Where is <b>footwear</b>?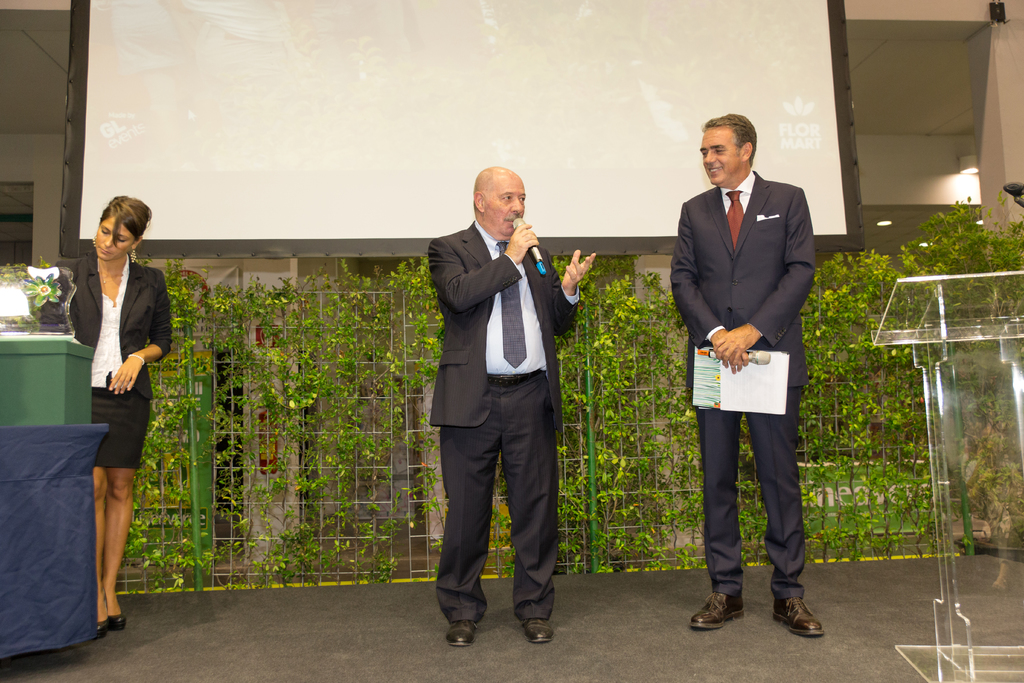
[683,588,747,635].
